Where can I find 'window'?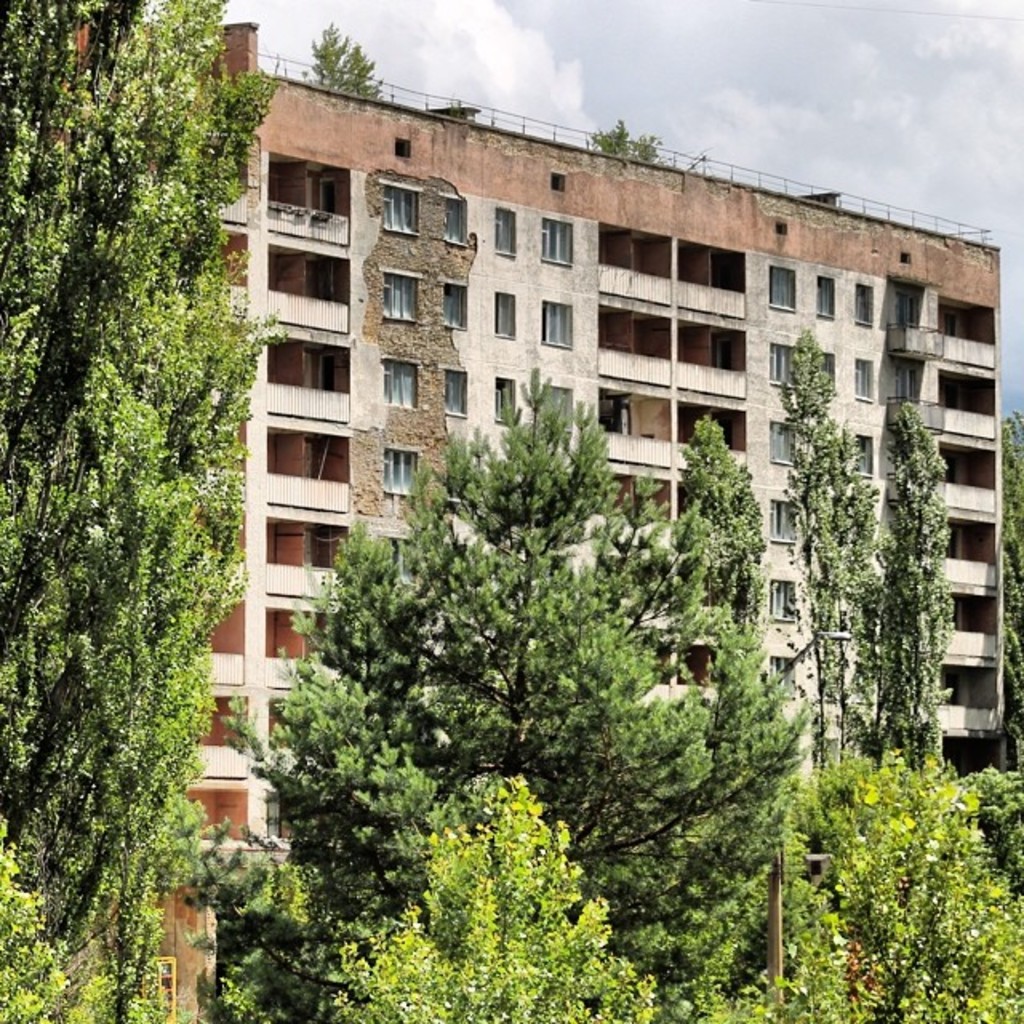
You can find it at region(490, 293, 523, 338).
